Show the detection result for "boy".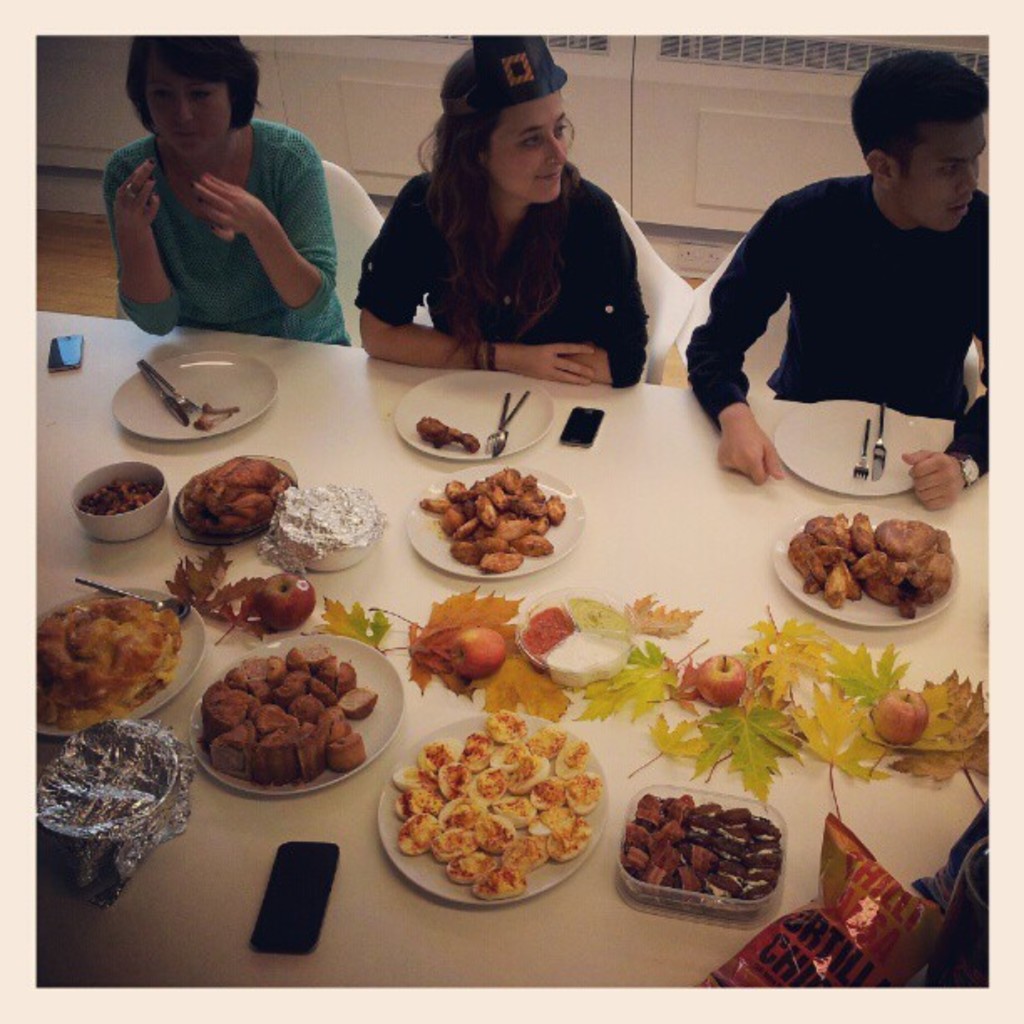
679:55:987:509.
